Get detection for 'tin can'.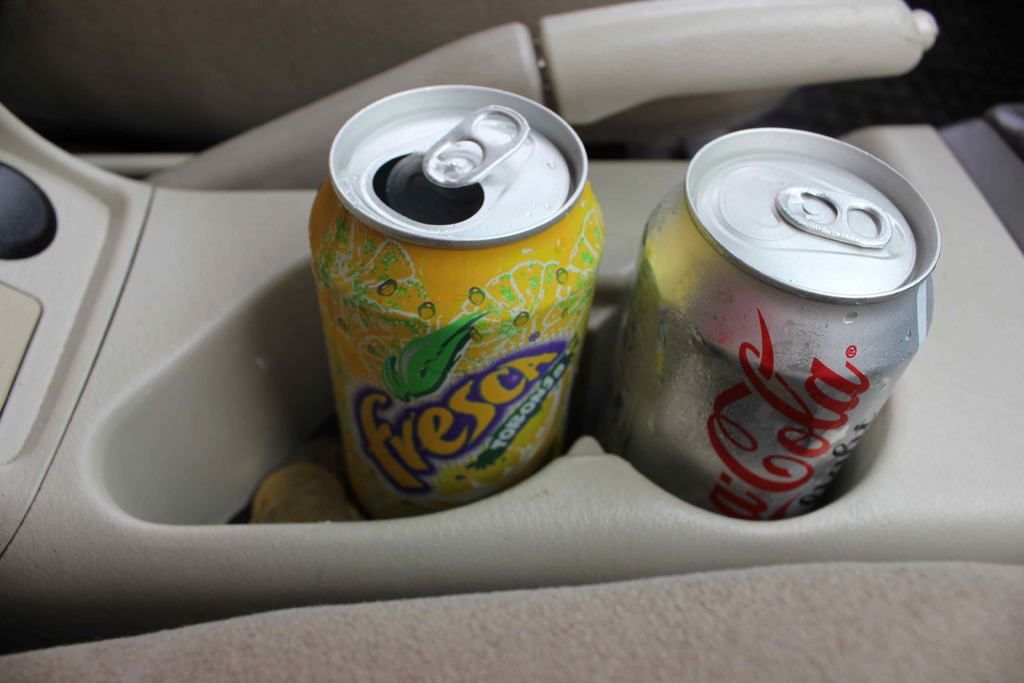
Detection: {"x1": 310, "y1": 88, "x2": 603, "y2": 514}.
